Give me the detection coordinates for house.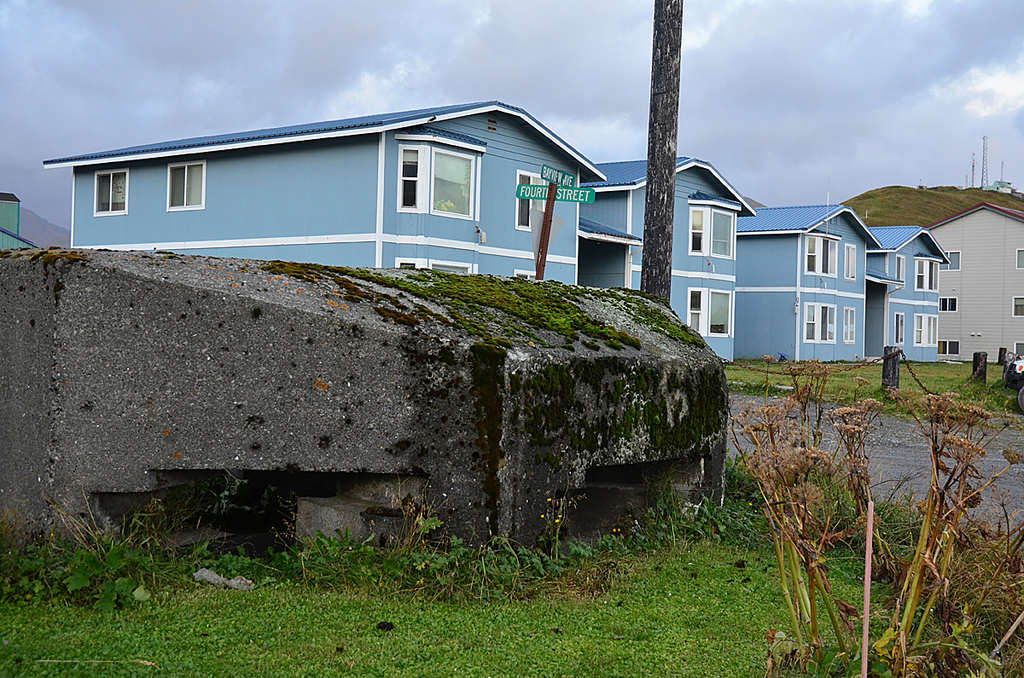
[736, 207, 883, 362].
